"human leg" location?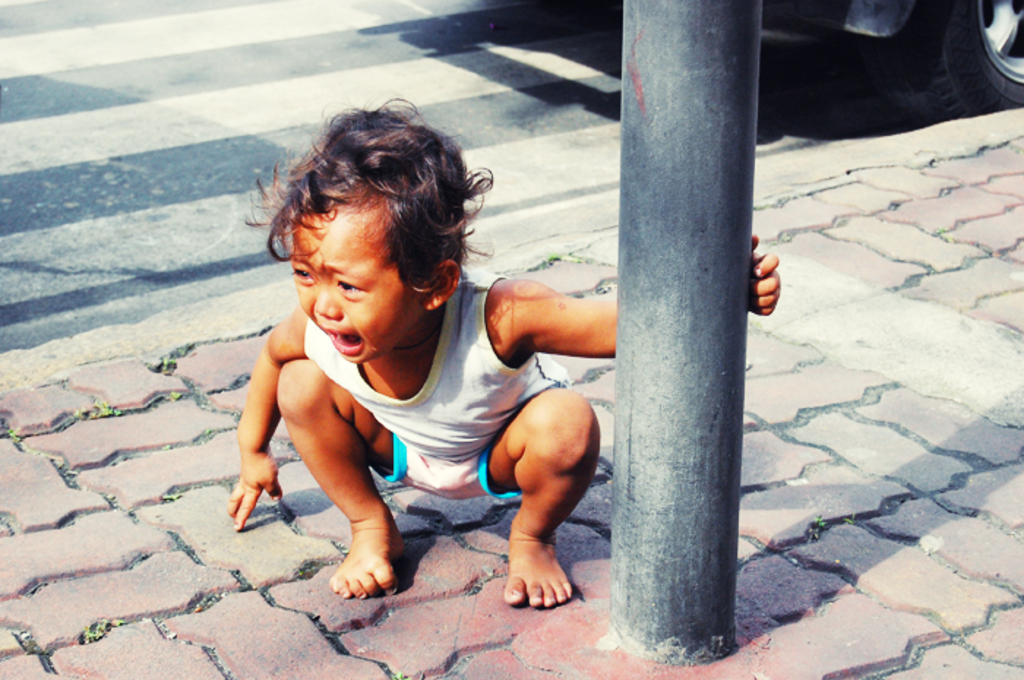
484/392/603/608
